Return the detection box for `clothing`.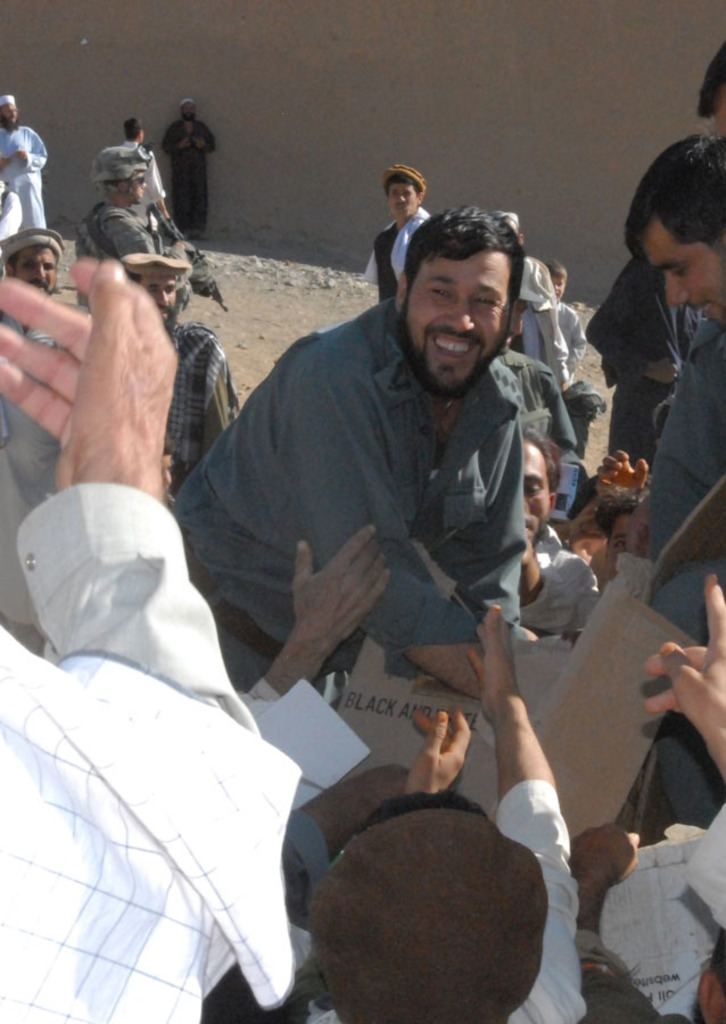
(625,328,725,818).
